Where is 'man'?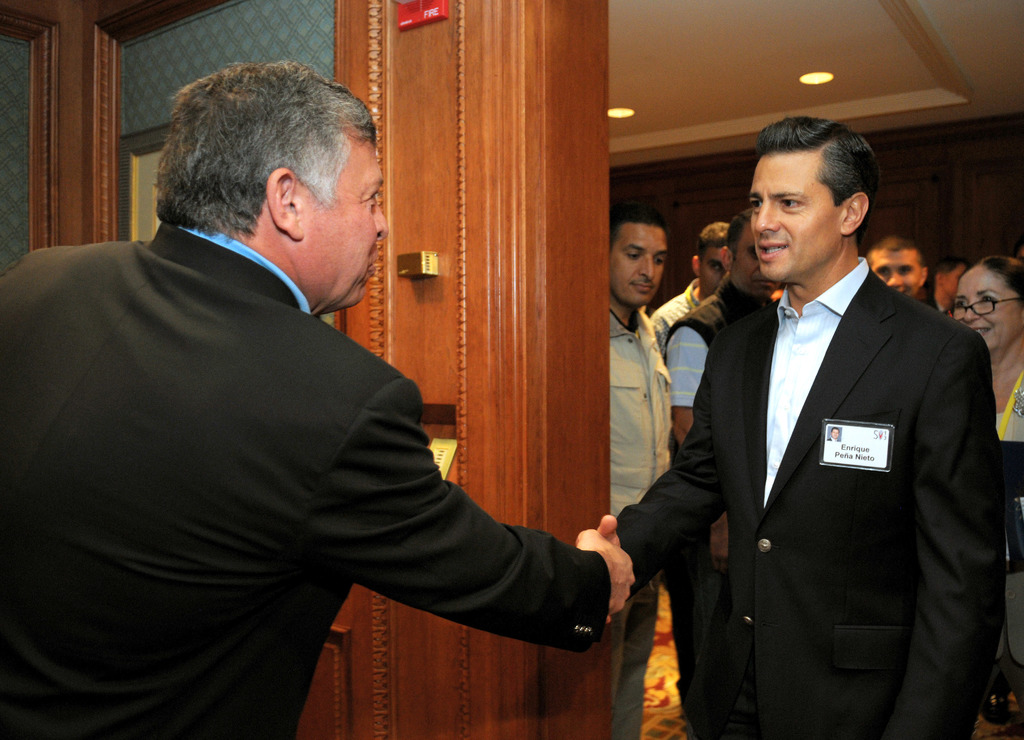
606,207,675,734.
